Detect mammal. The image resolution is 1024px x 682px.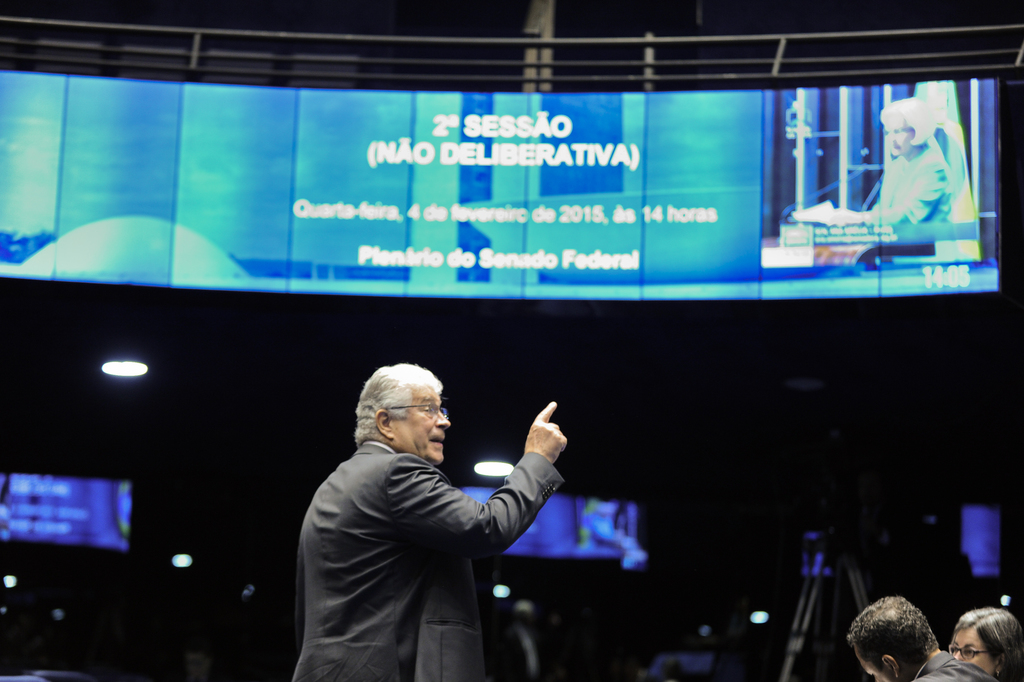
left=827, top=95, right=951, bottom=232.
